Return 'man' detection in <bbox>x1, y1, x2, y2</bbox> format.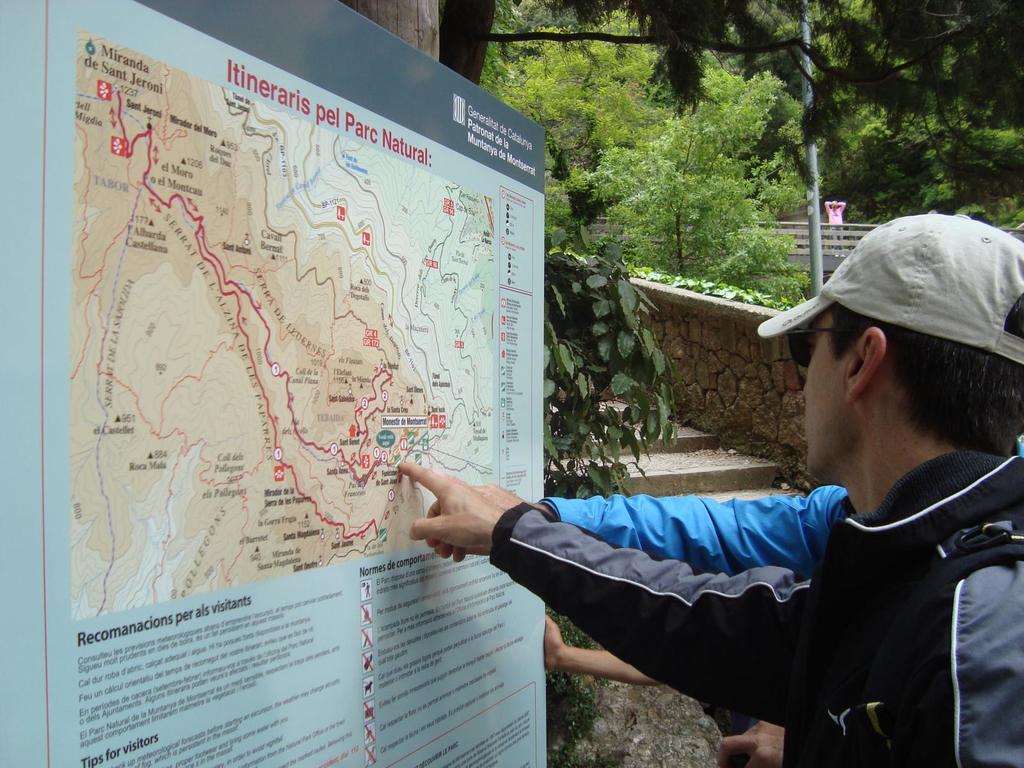
<bbox>382, 241, 1022, 763</bbox>.
